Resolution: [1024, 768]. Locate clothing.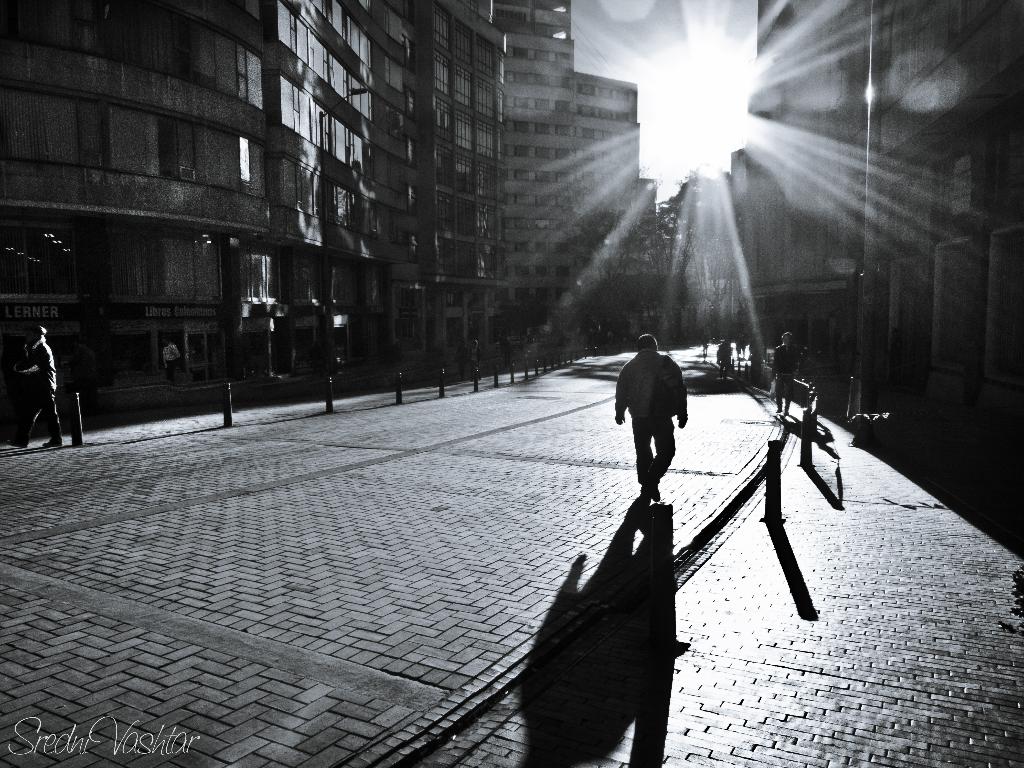
region(15, 339, 73, 442).
